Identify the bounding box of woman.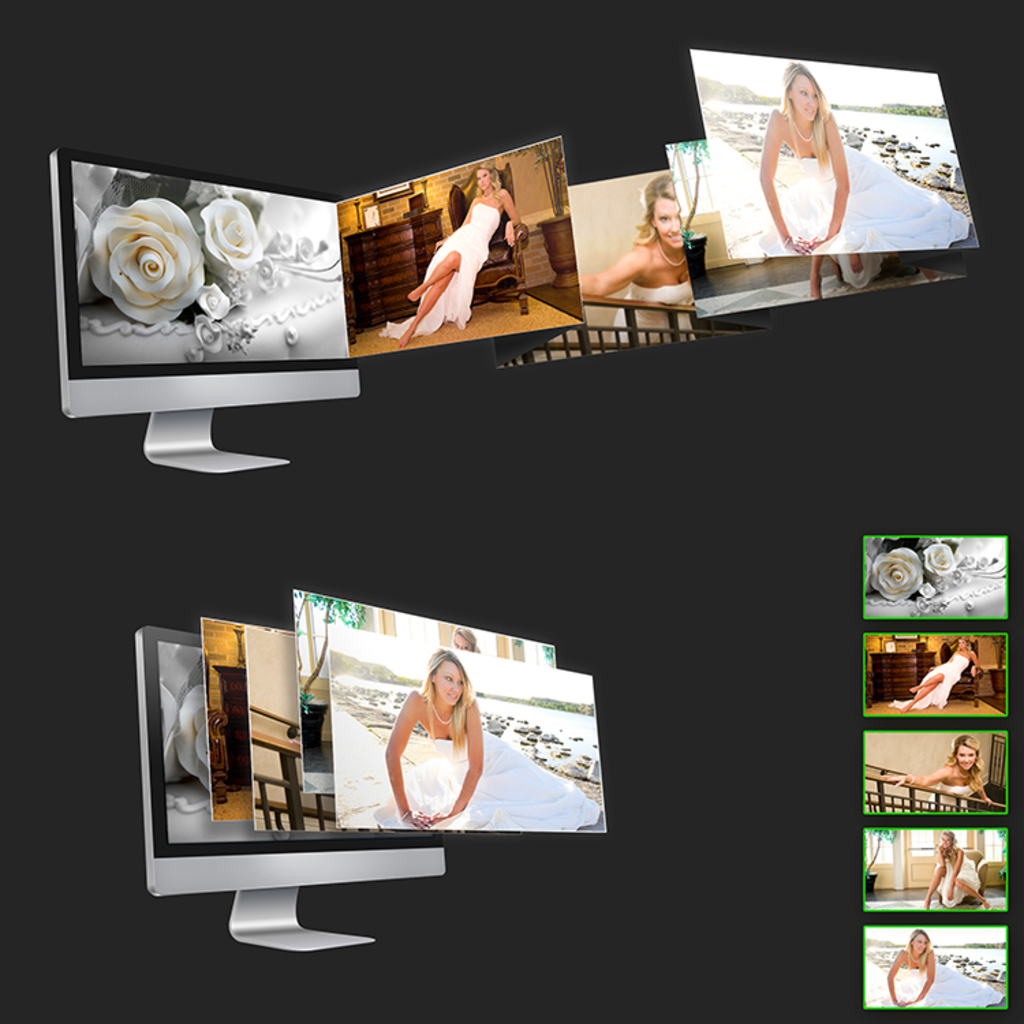
<bbox>587, 177, 692, 340</bbox>.
